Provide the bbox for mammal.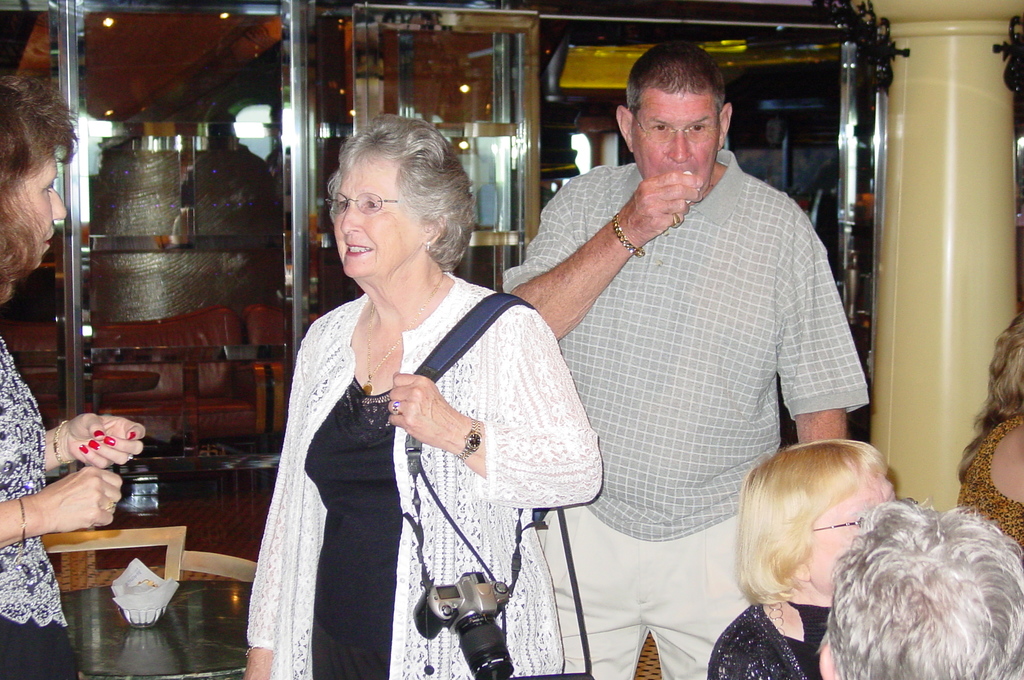
<bbox>709, 436, 898, 679</bbox>.
